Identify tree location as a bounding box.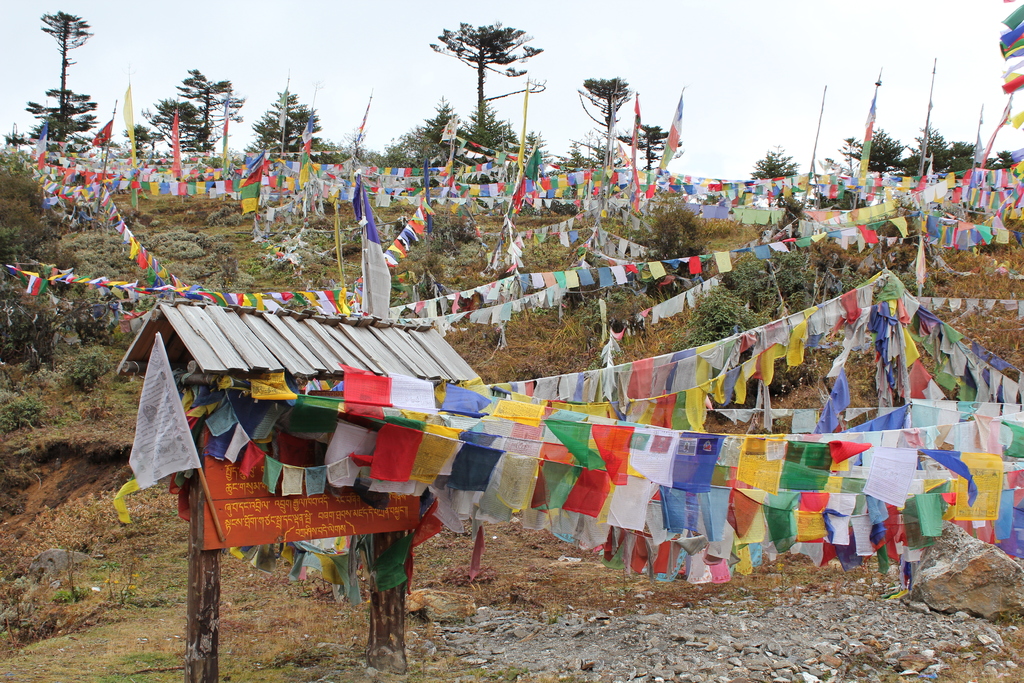
175 70 232 135.
